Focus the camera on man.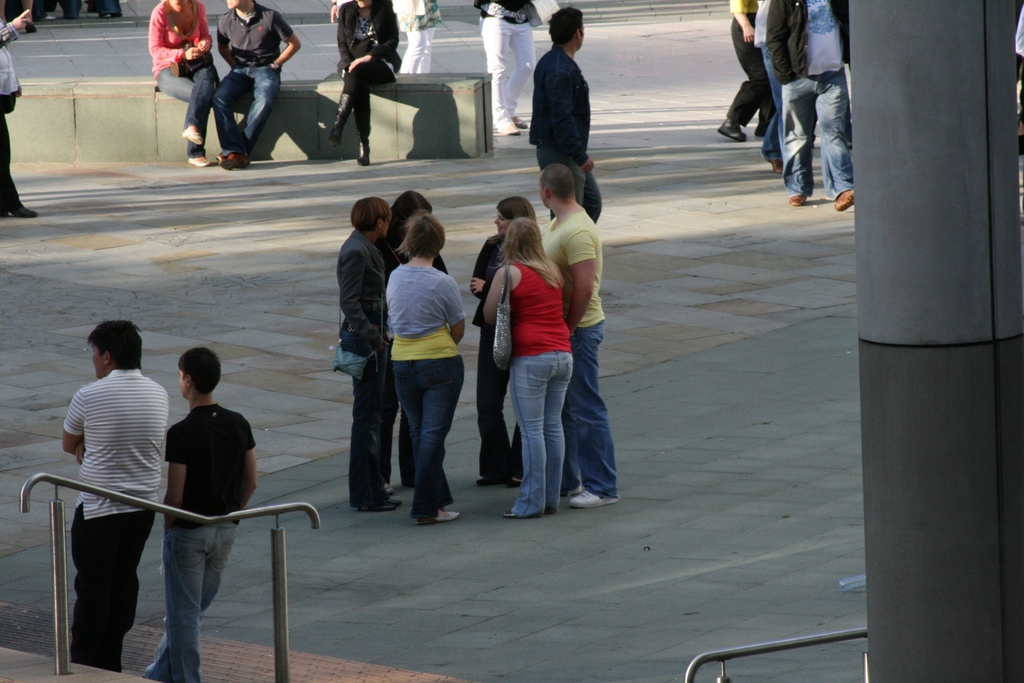
Focus region: <bbox>720, 0, 769, 138</bbox>.
